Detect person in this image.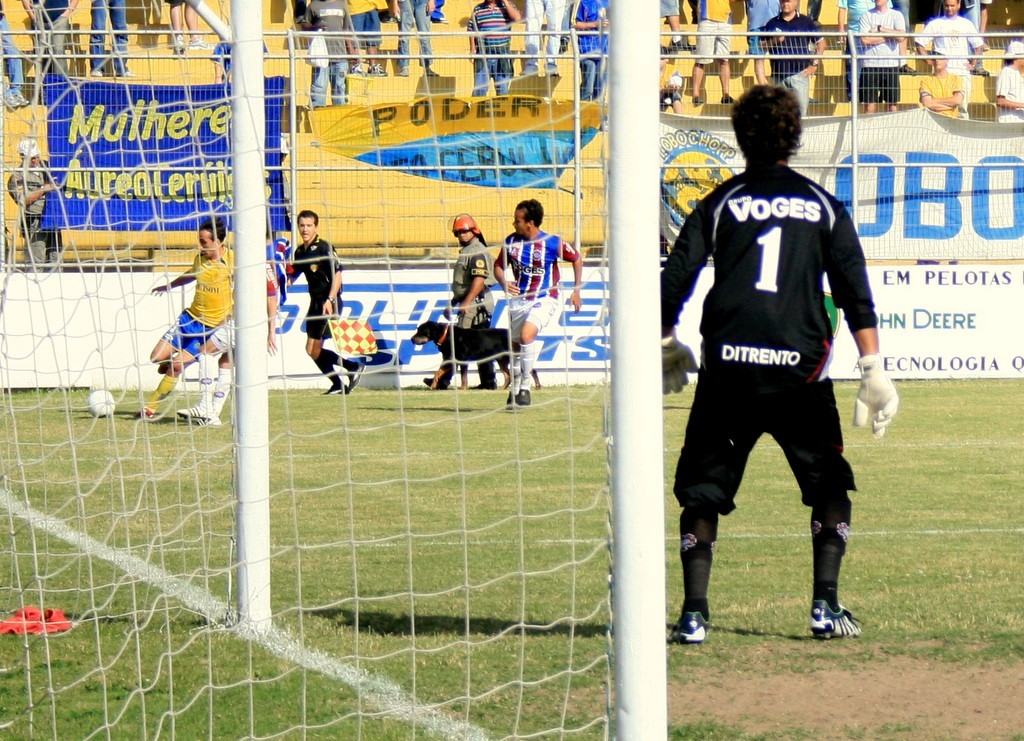
Detection: detection(463, 0, 518, 103).
